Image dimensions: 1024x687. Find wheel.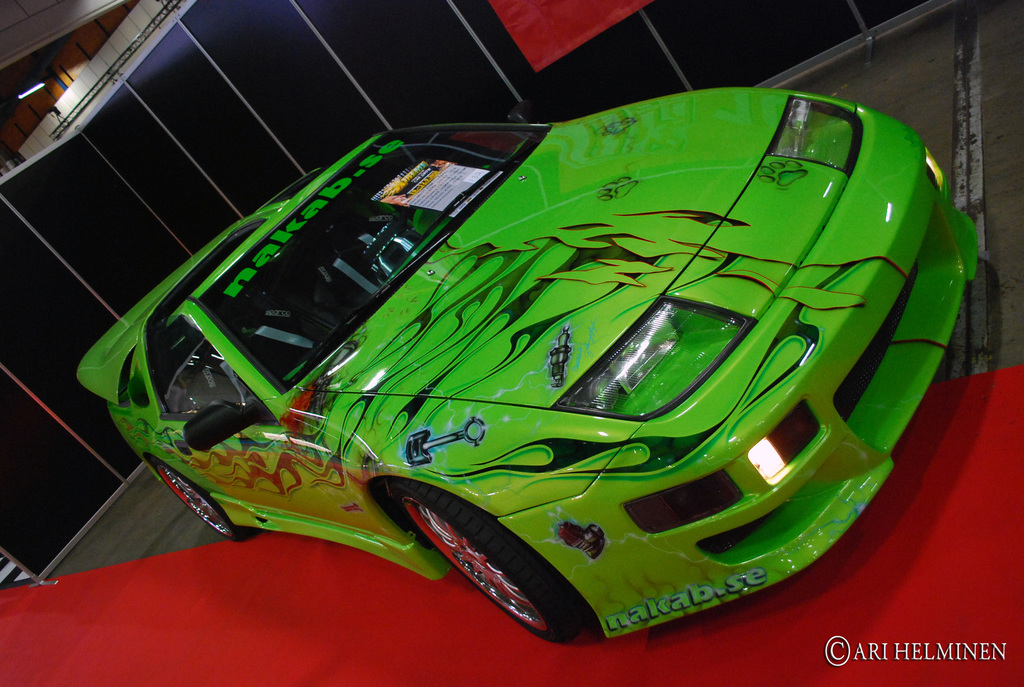
rect(418, 514, 561, 640).
